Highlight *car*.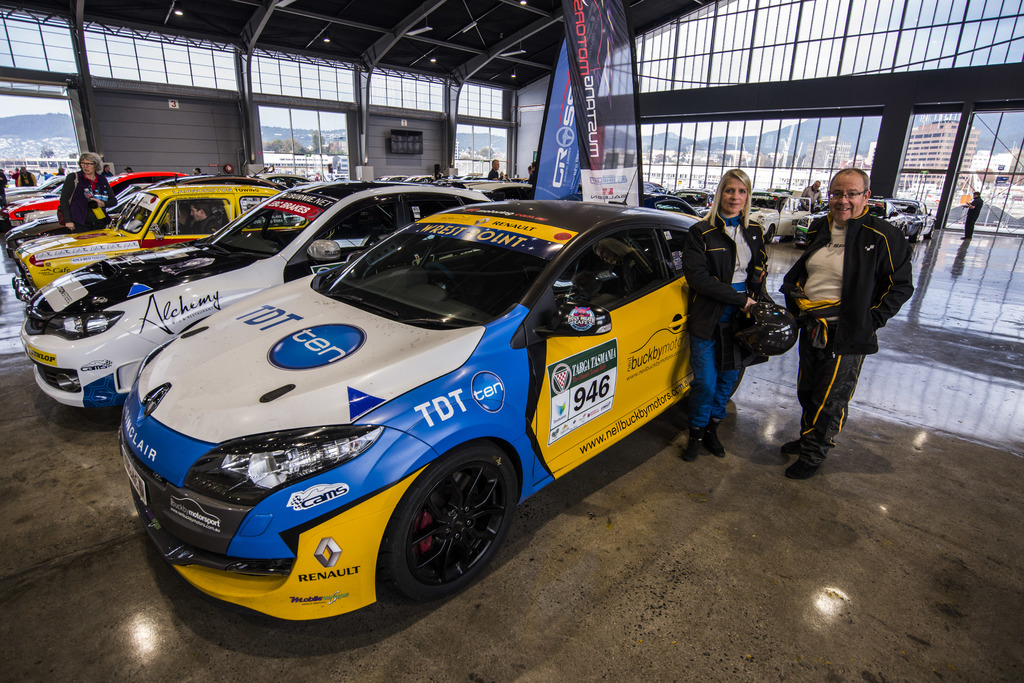
Highlighted region: [left=25, top=193, right=285, bottom=303].
